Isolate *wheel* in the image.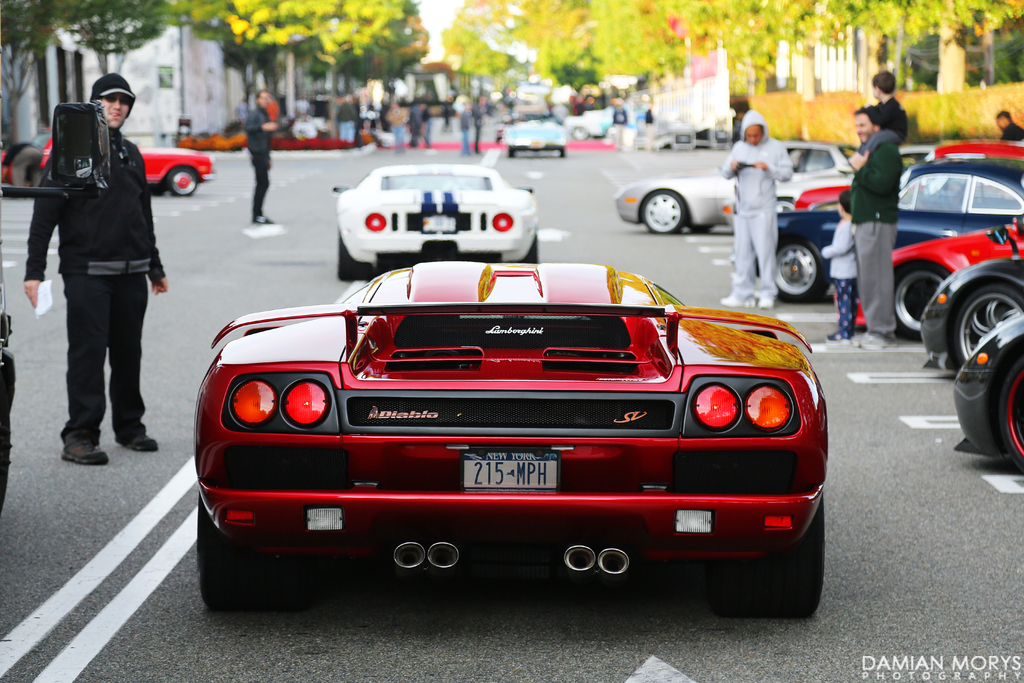
Isolated region: crop(643, 190, 682, 235).
